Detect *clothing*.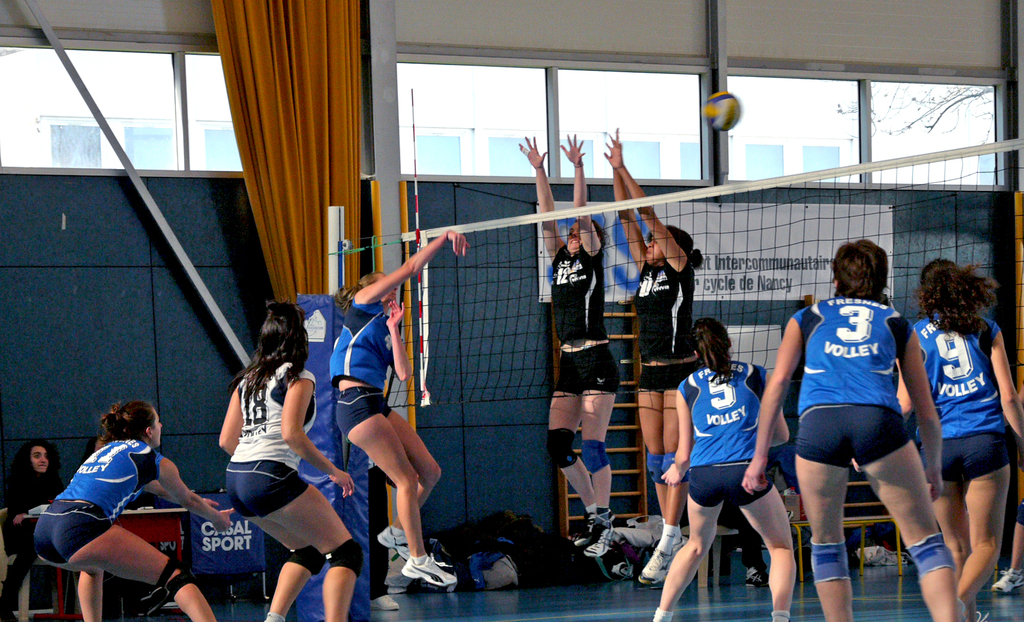
Detected at BBox(35, 441, 175, 563).
